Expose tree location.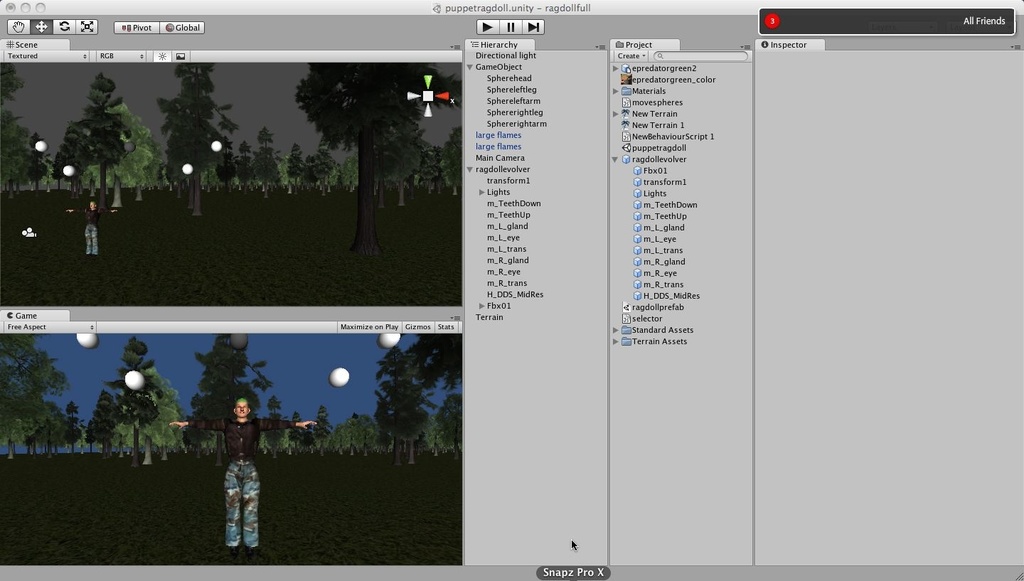
Exposed at (0,63,50,201).
